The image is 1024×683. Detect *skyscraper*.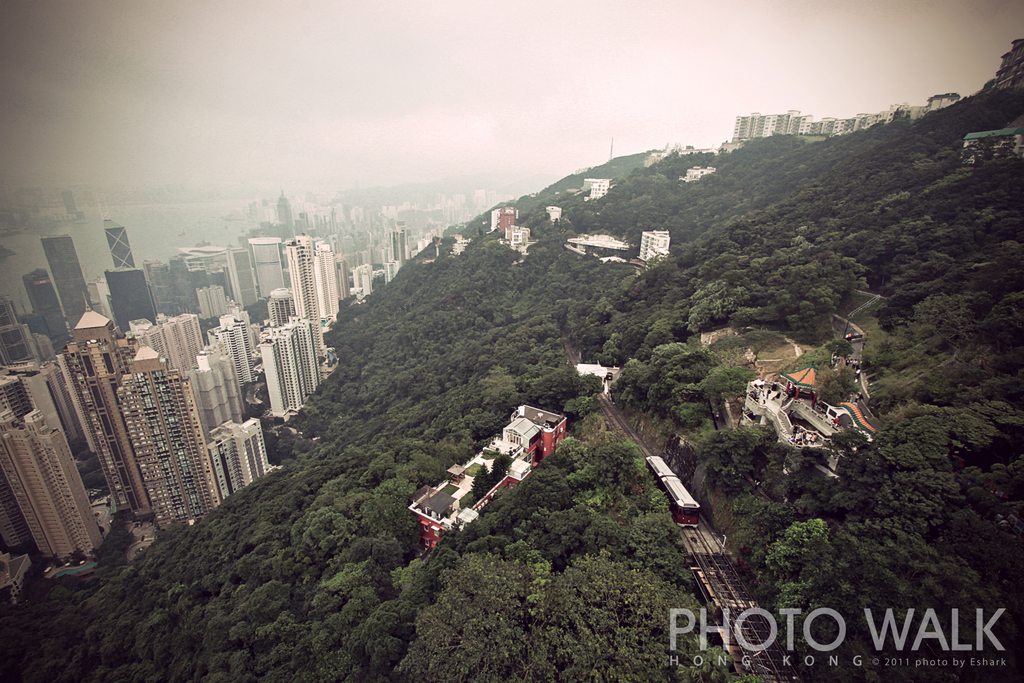
Detection: <region>584, 179, 611, 205</region>.
